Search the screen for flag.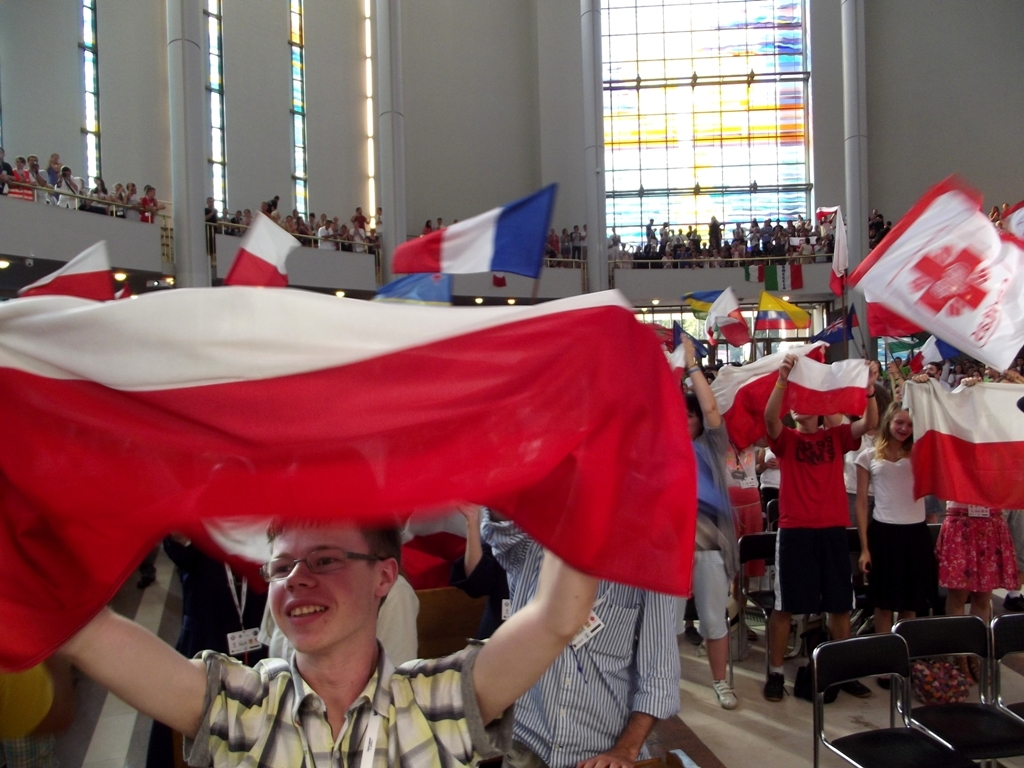
Found at 760/291/816/329.
